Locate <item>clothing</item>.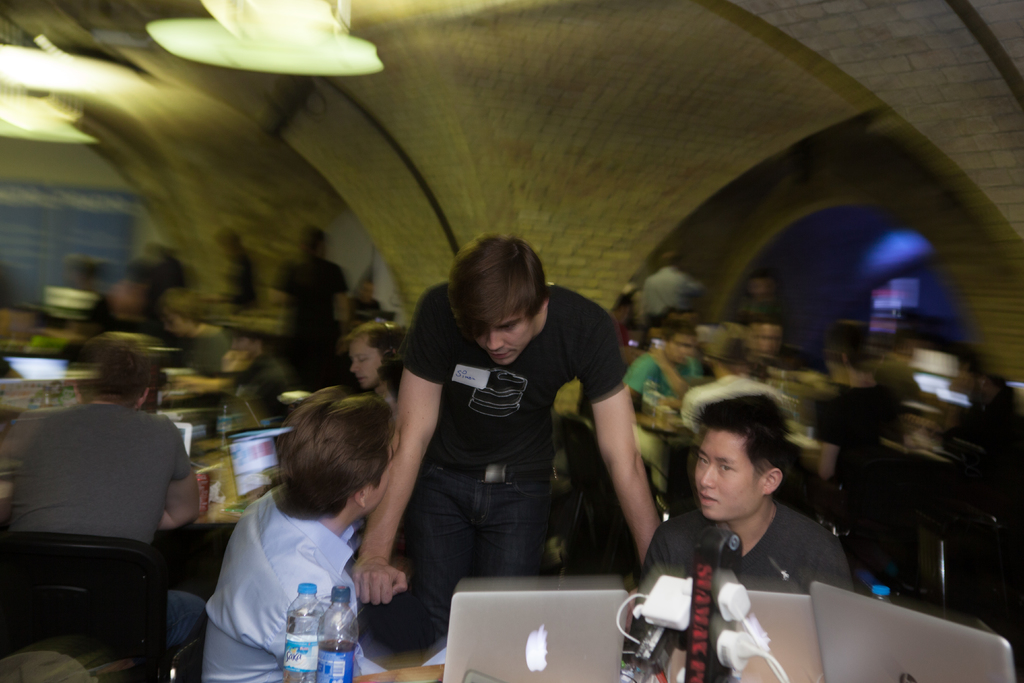
Bounding box: x1=204 y1=484 x2=449 y2=682.
